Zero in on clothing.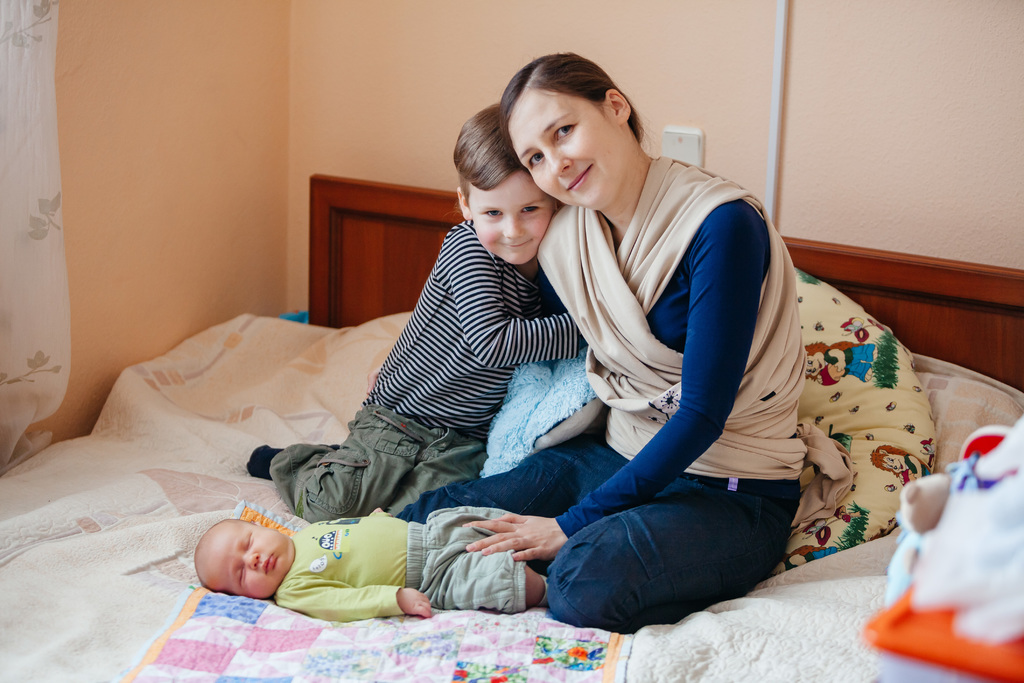
Zeroed in: [x1=273, y1=504, x2=527, y2=622].
